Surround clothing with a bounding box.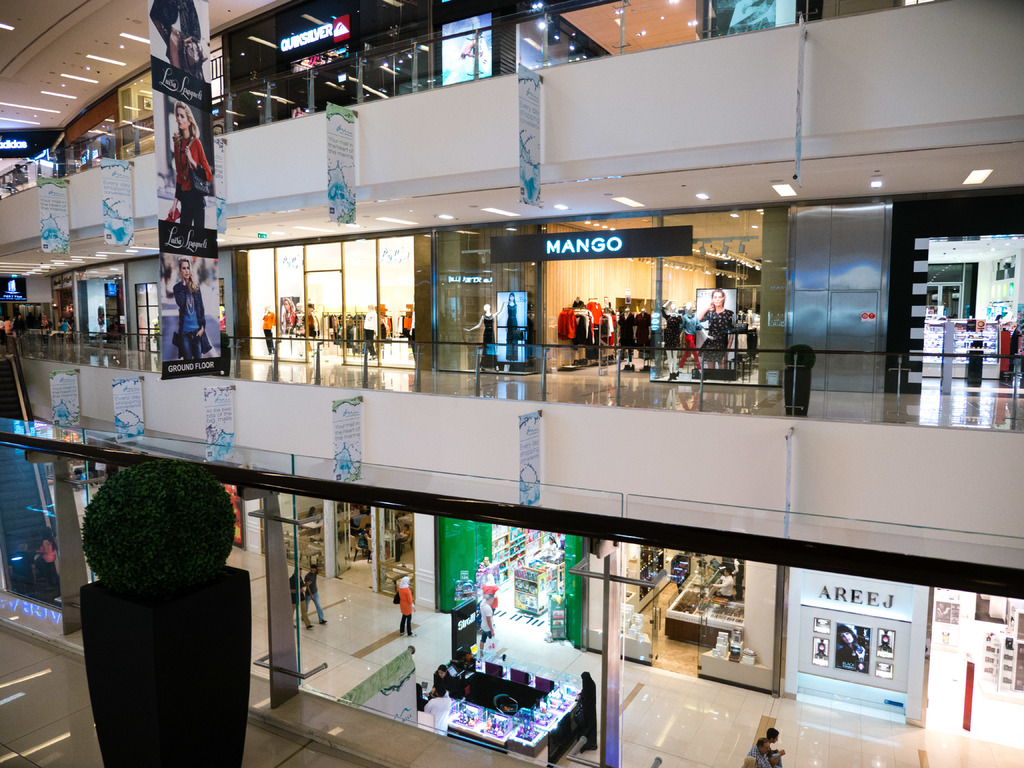
pyautogui.locateOnScreen(175, 131, 204, 253).
